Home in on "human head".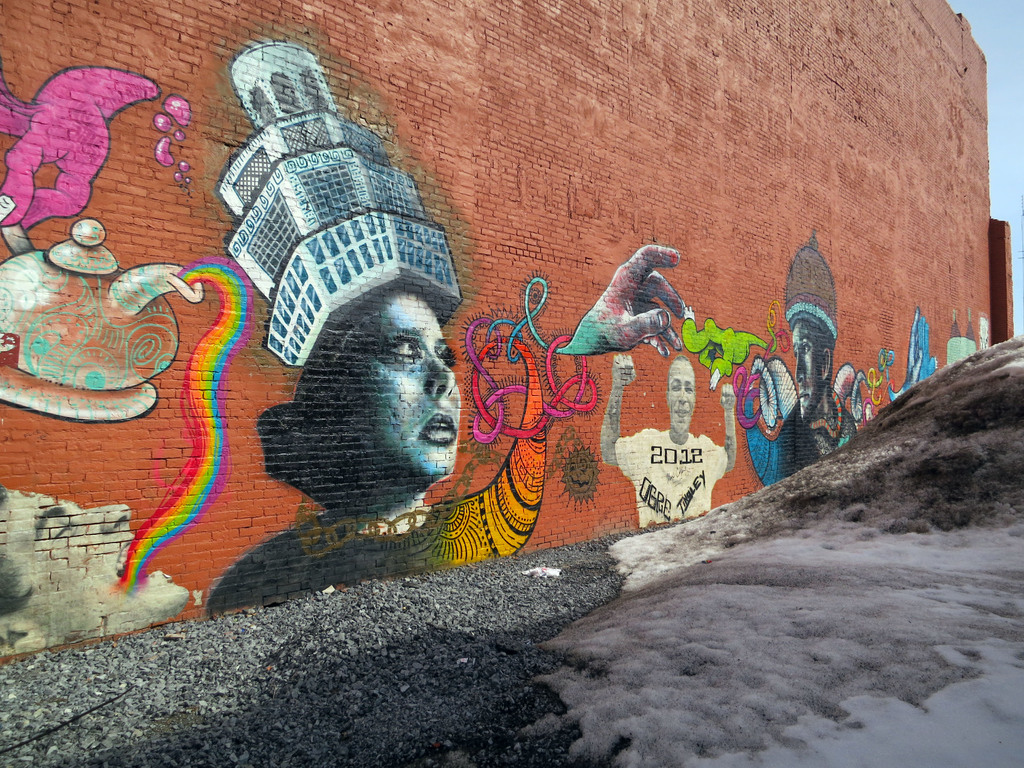
Homed in at (255, 280, 476, 530).
